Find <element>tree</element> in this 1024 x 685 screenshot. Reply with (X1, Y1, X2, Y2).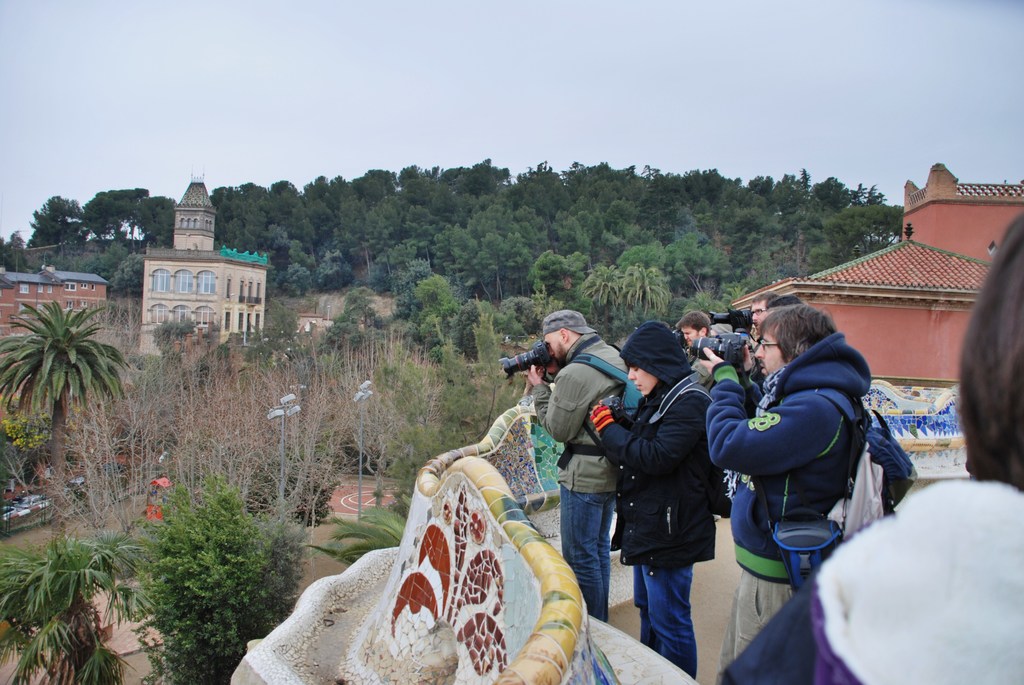
(81, 191, 175, 246).
